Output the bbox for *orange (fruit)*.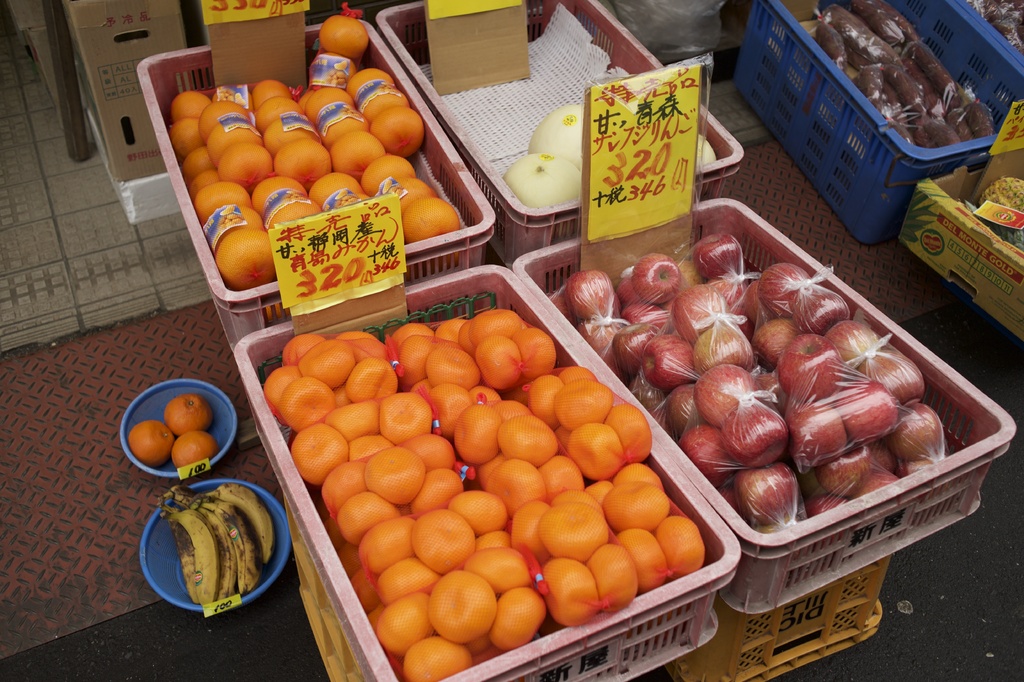
detection(535, 461, 577, 501).
